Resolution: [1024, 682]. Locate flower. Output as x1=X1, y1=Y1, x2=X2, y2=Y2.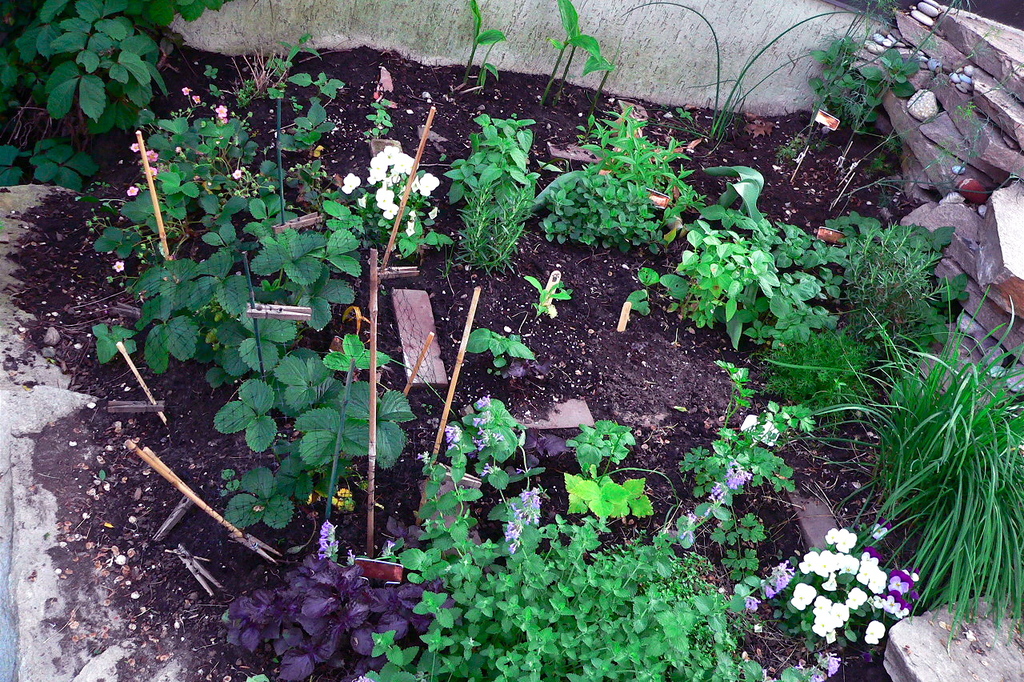
x1=346, y1=548, x2=354, y2=560.
